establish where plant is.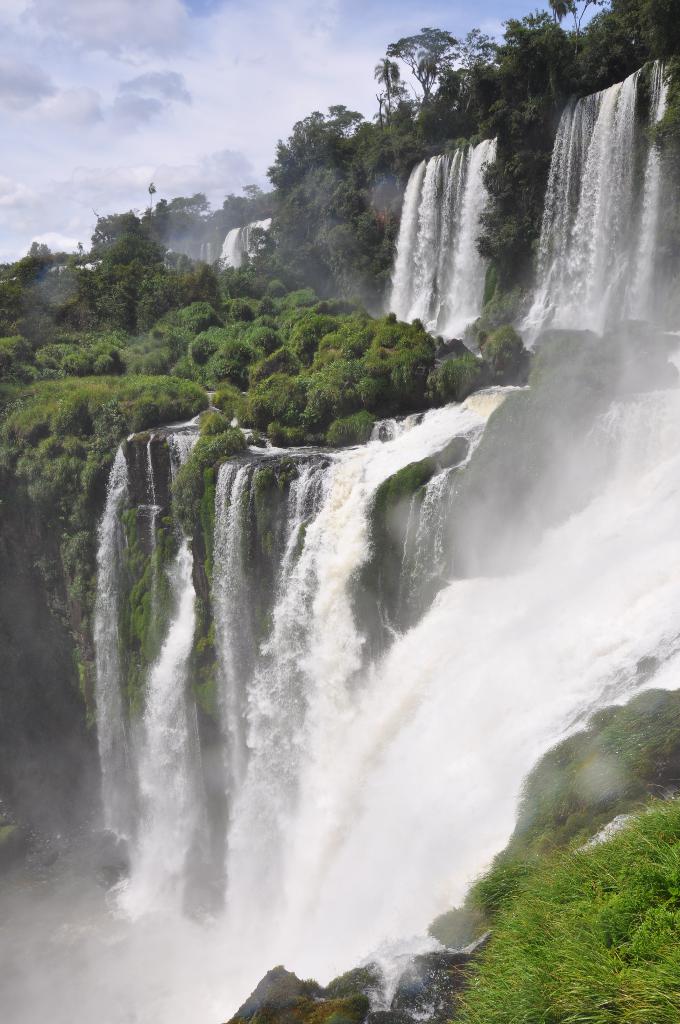
Established at Rect(0, 824, 30, 850).
